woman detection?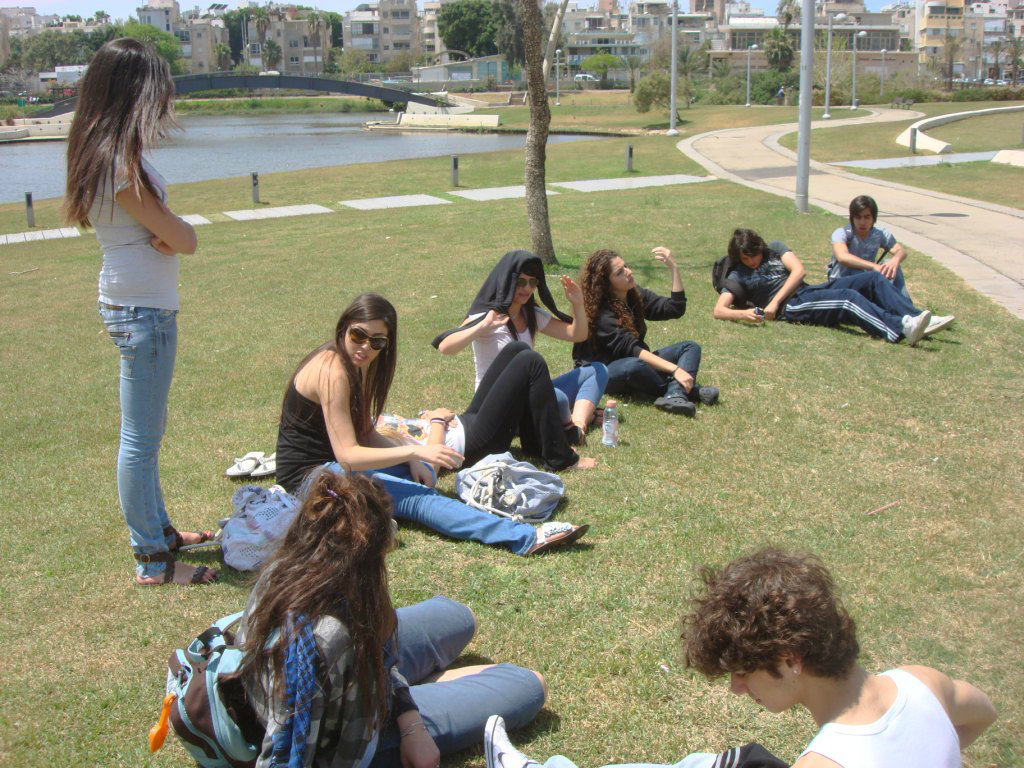
x1=230, y1=466, x2=551, y2=767
